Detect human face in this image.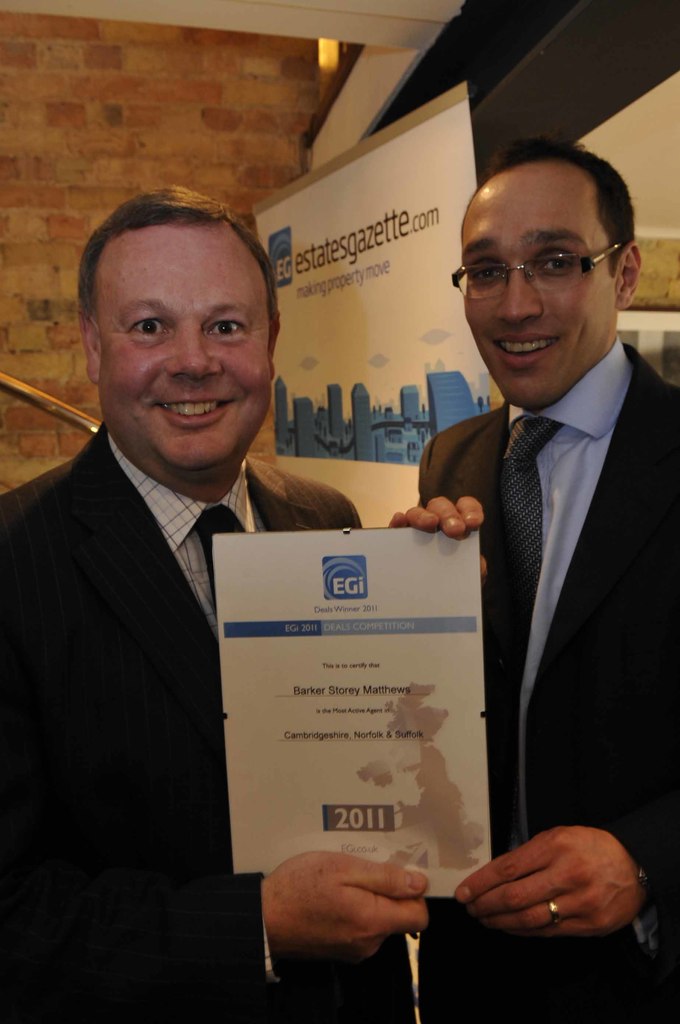
Detection: <bbox>461, 155, 599, 410</bbox>.
